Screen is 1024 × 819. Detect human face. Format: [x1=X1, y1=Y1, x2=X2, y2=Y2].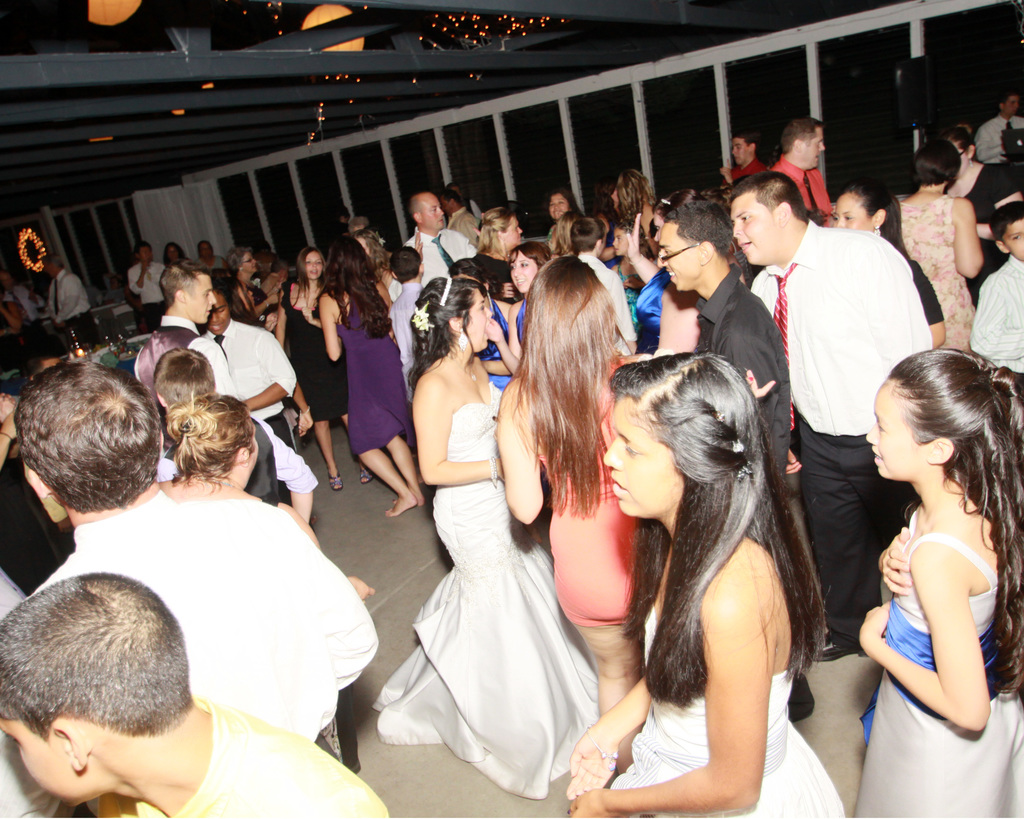
[x1=858, y1=381, x2=928, y2=480].
